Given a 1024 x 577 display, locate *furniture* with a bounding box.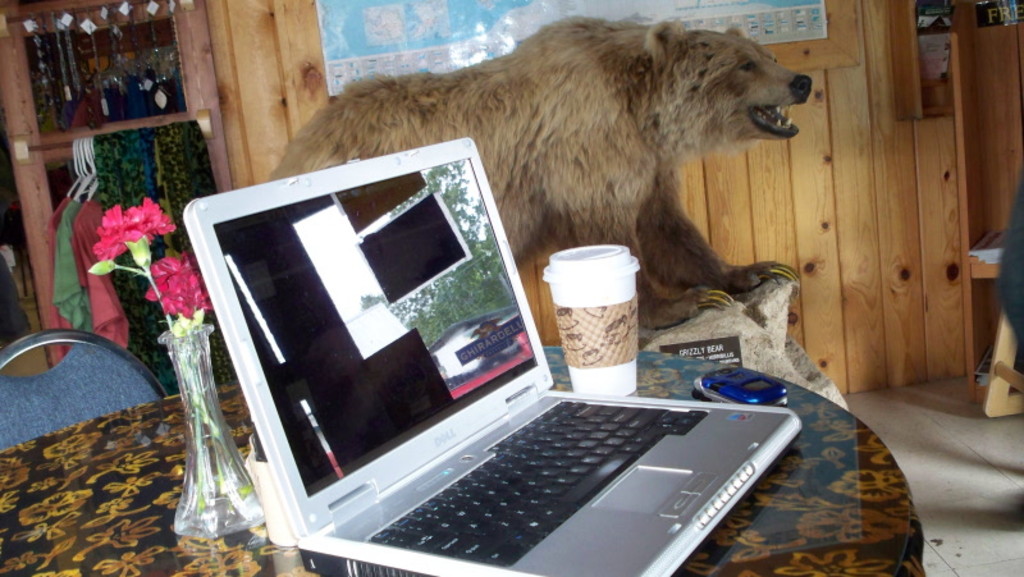
Located: <bbox>0, 344, 925, 576</bbox>.
